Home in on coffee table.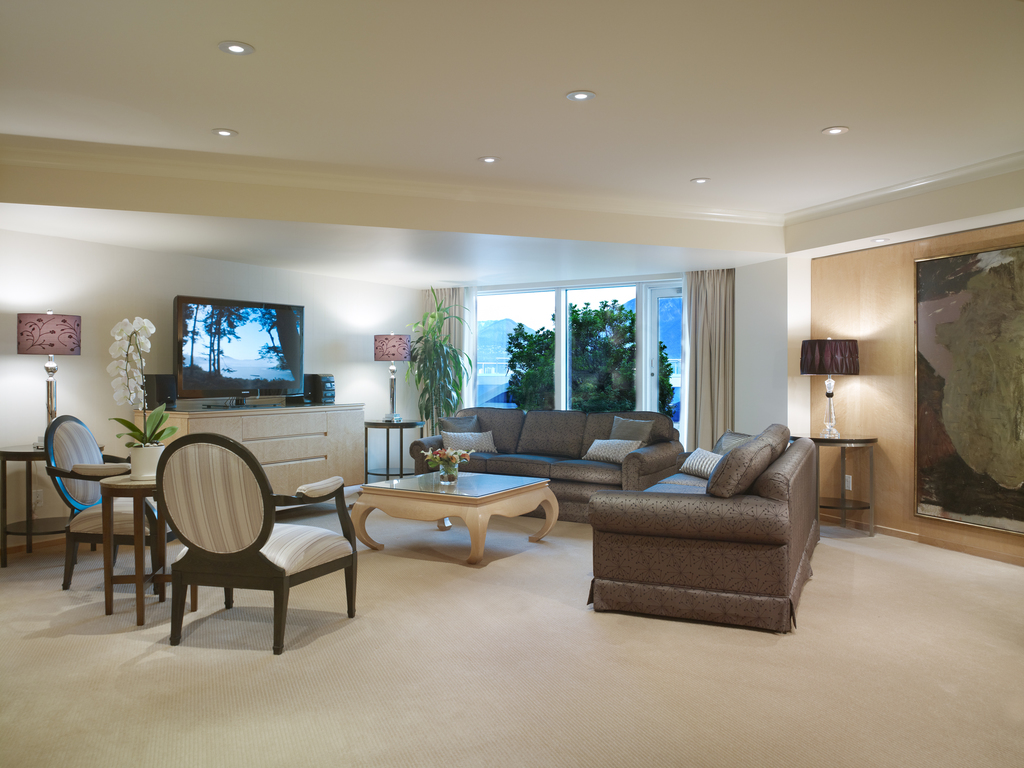
Homed in at [102,470,165,627].
